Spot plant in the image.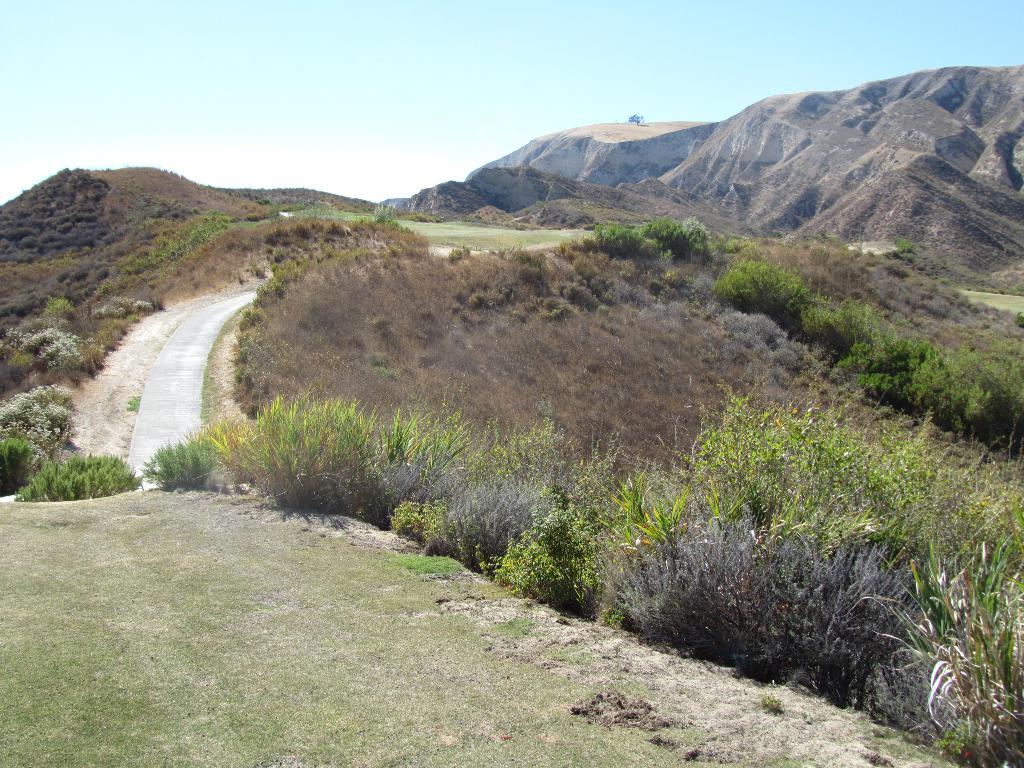
plant found at (566, 426, 623, 546).
